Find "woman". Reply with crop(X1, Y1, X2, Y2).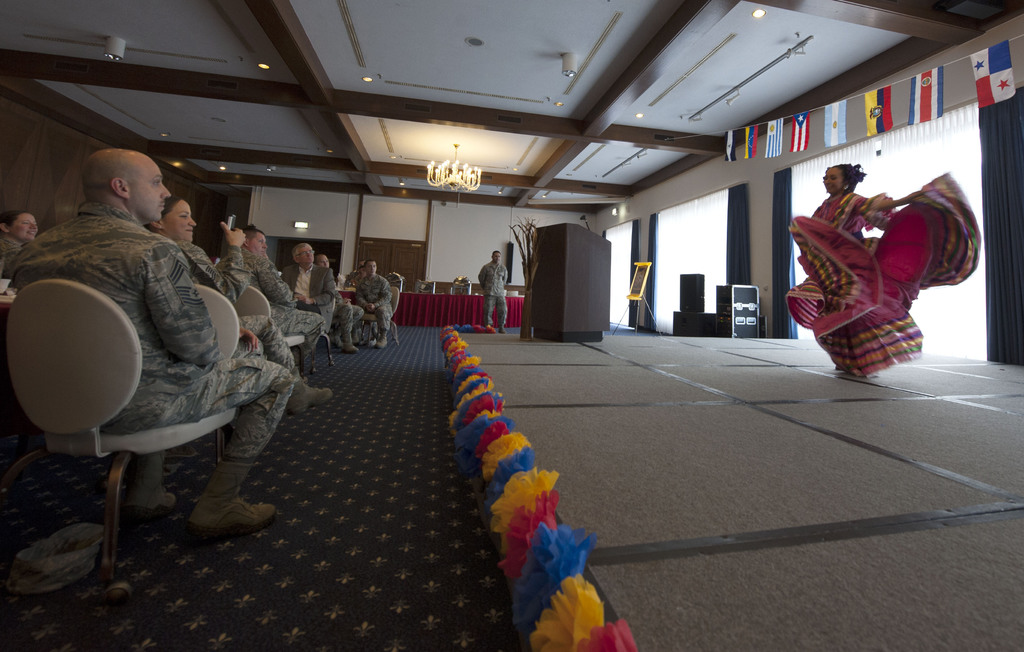
crop(801, 142, 963, 382).
